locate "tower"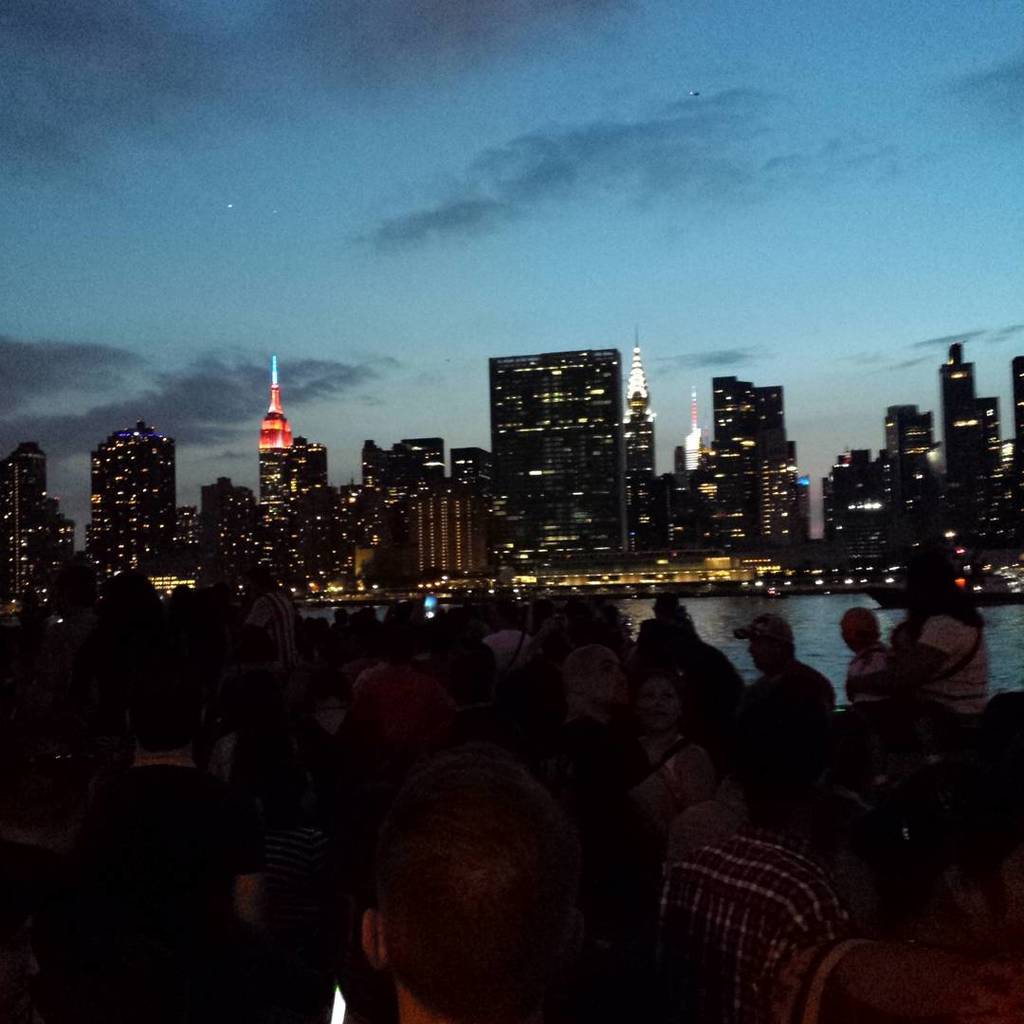
674/387/719/563
